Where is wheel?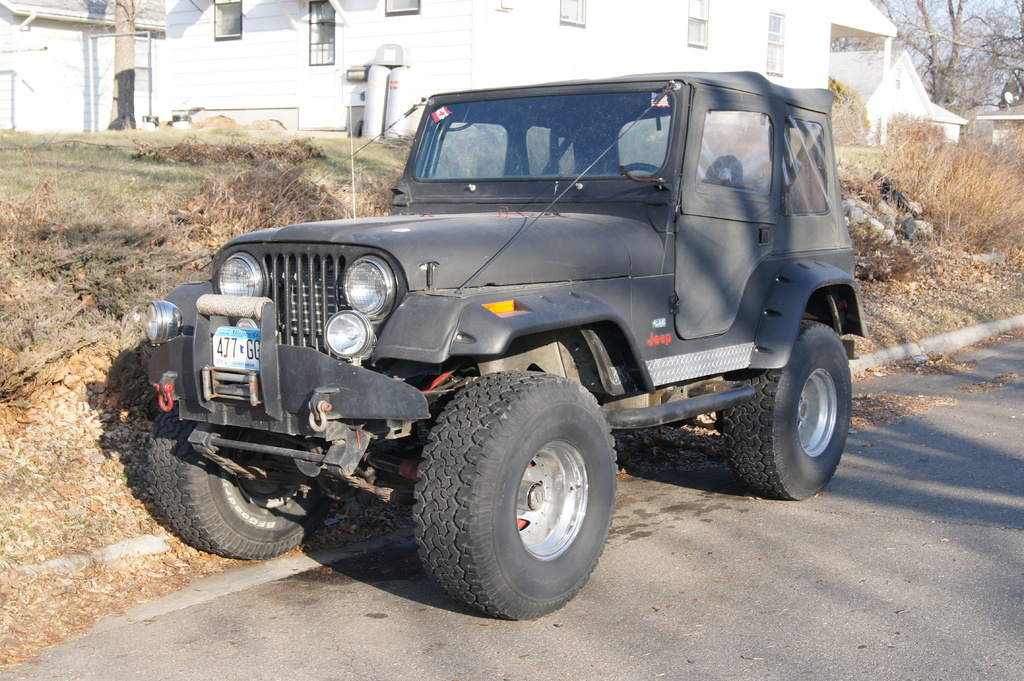
[416,369,622,620].
